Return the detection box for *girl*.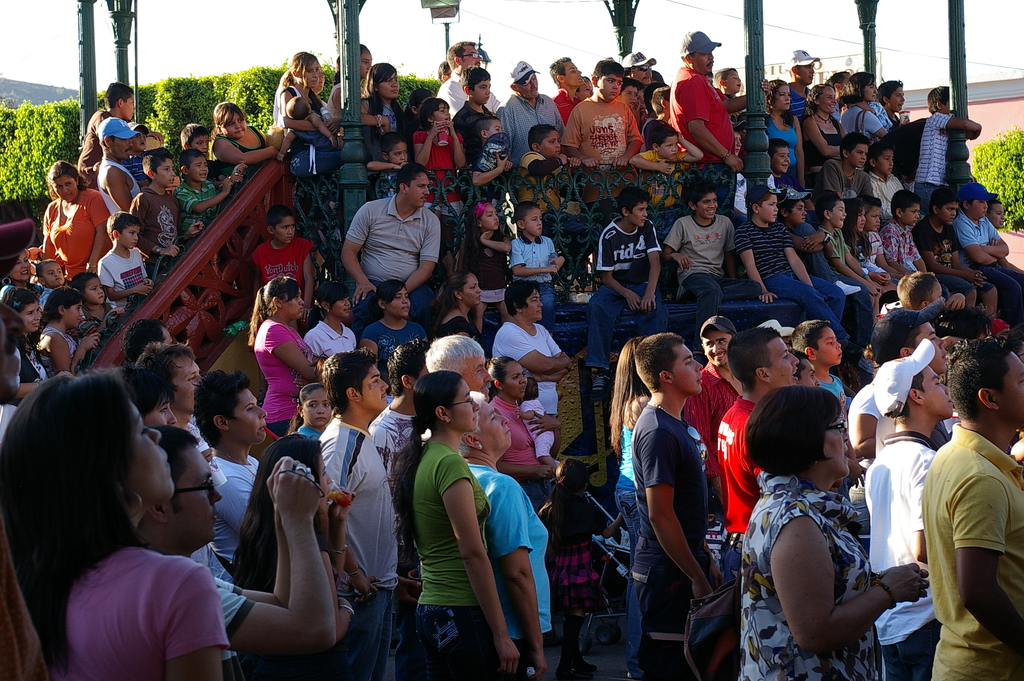
left=283, top=381, right=332, bottom=441.
